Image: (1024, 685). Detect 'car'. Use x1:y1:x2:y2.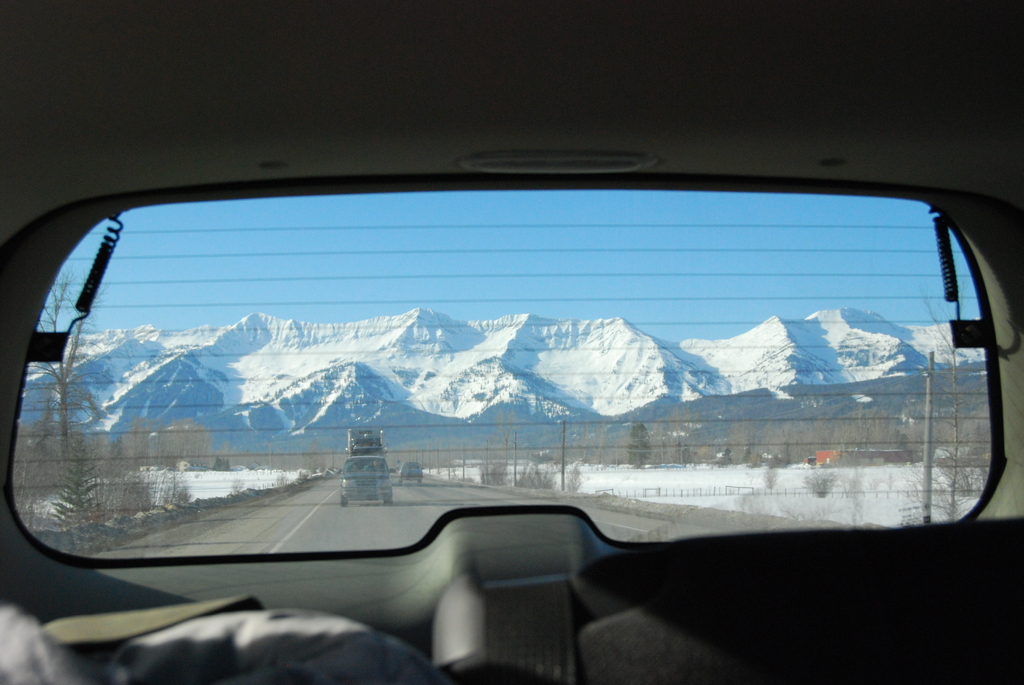
334:450:390:500.
